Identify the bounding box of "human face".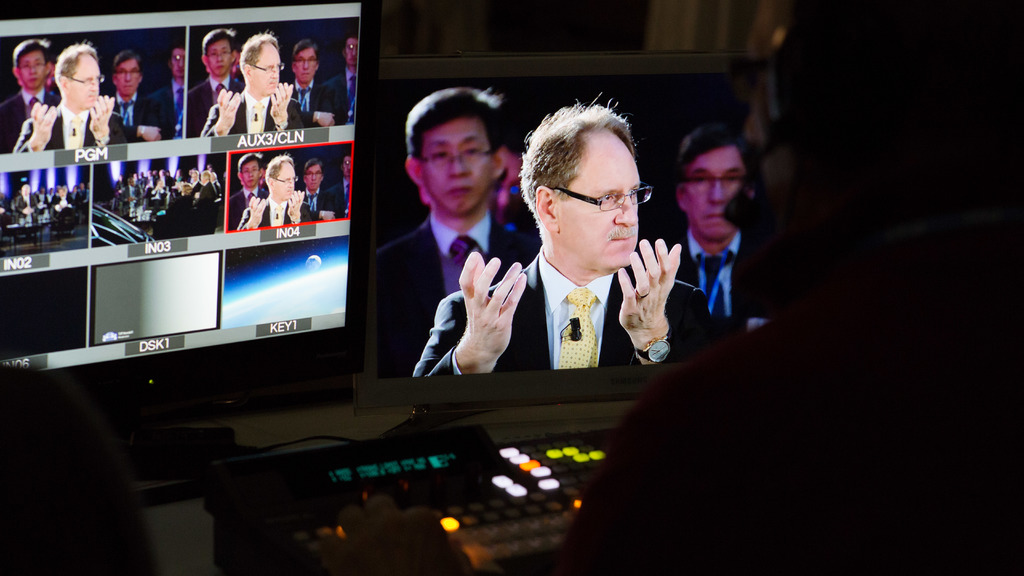
left=305, top=166, right=320, bottom=189.
